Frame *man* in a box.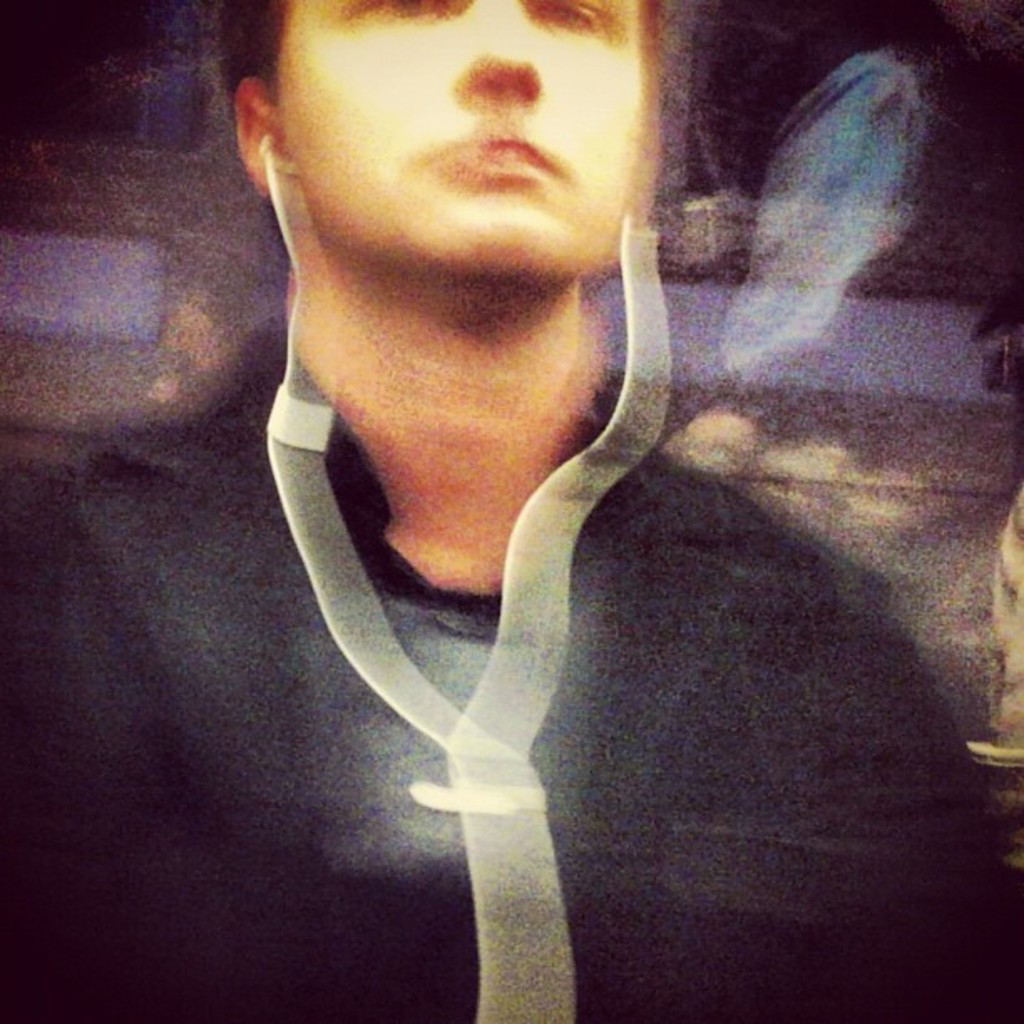
{"left": 132, "top": 0, "right": 904, "bottom": 986}.
